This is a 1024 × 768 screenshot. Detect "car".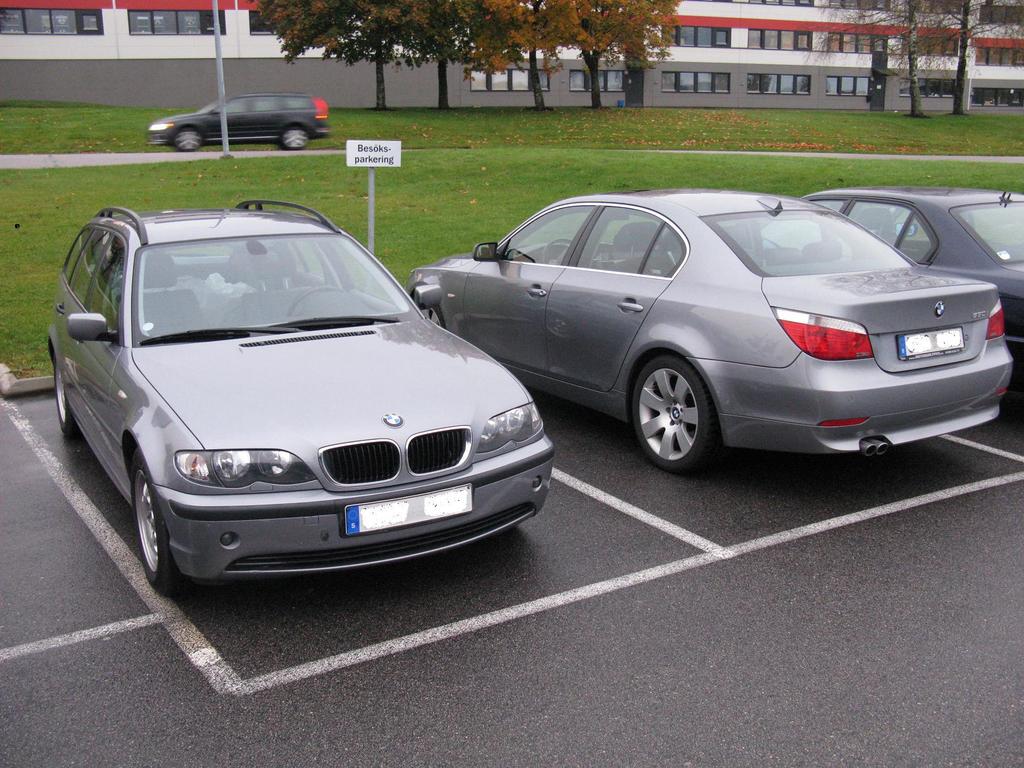
box=[145, 90, 330, 154].
